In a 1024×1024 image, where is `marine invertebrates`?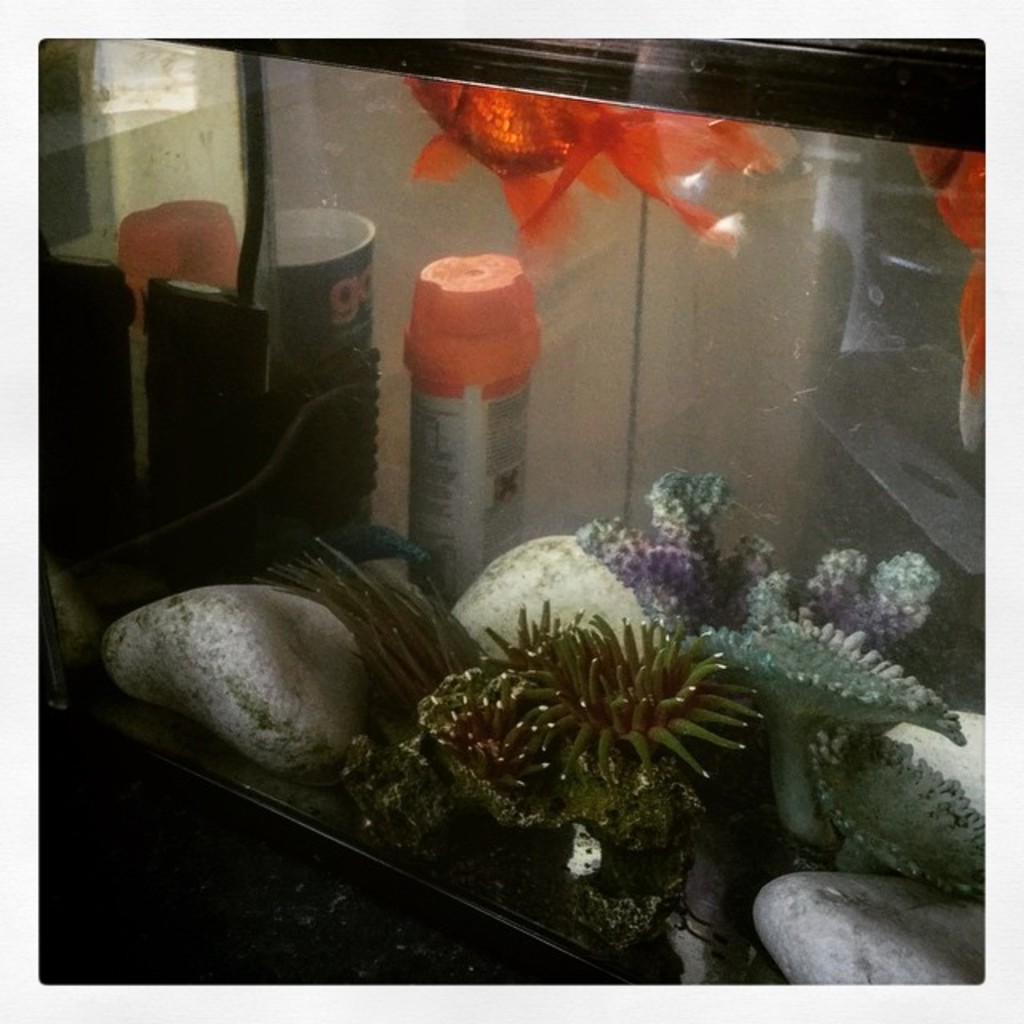
786, 722, 992, 904.
